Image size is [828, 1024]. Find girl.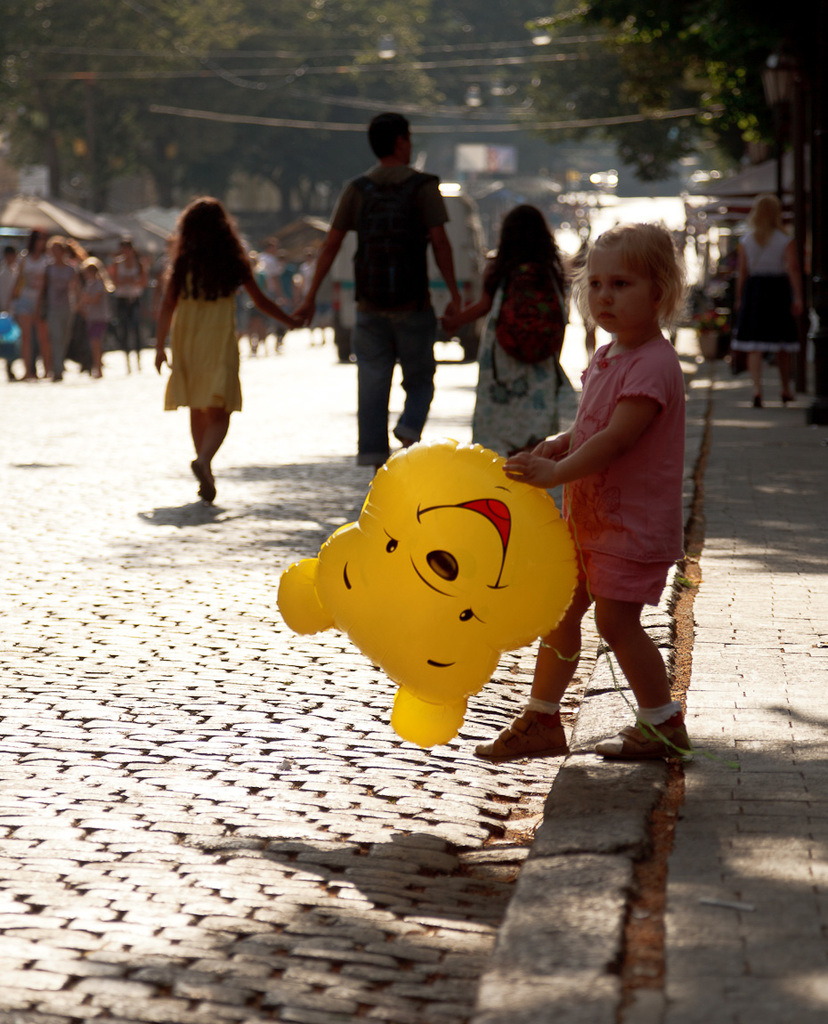
[left=73, top=256, right=115, bottom=373].
